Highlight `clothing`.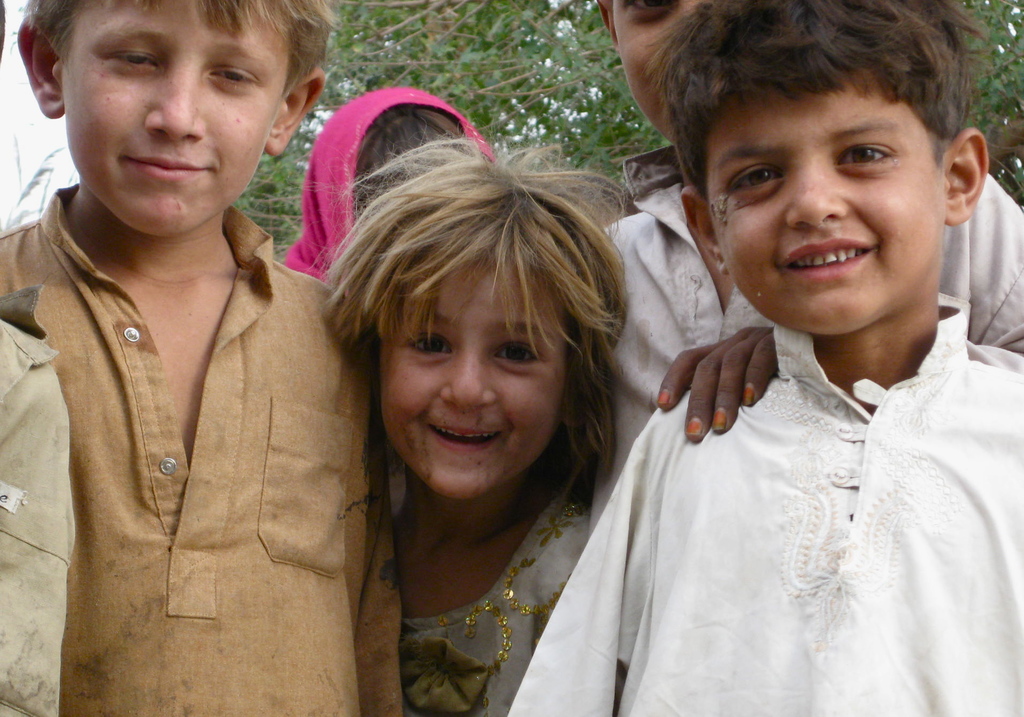
Highlighted region: 0,281,74,716.
